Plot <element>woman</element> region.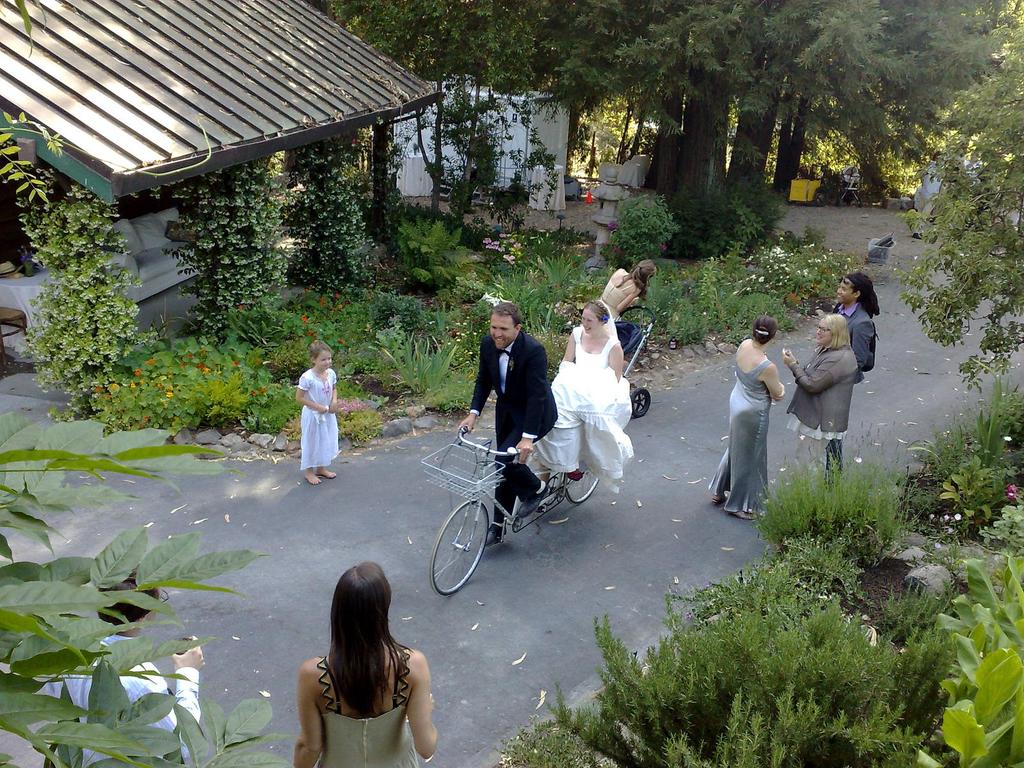
Plotted at {"x1": 598, "y1": 258, "x2": 657, "y2": 321}.
